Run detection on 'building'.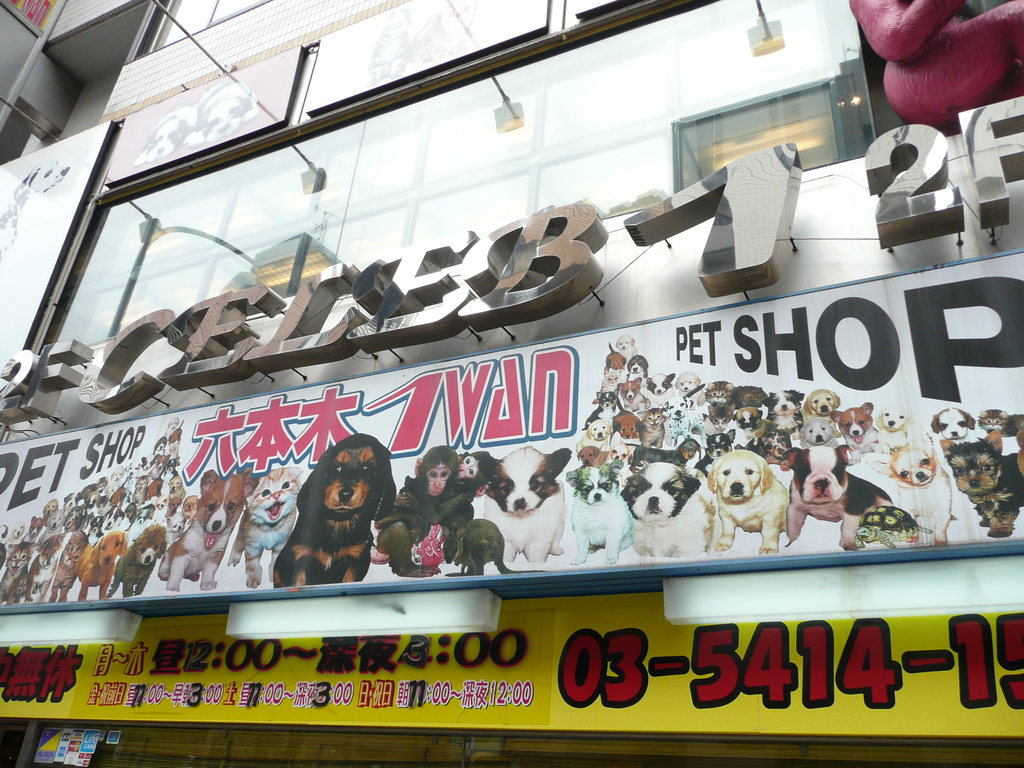
Result: {"left": 0, "top": 0, "right": 1023, "bottom": 767}.
